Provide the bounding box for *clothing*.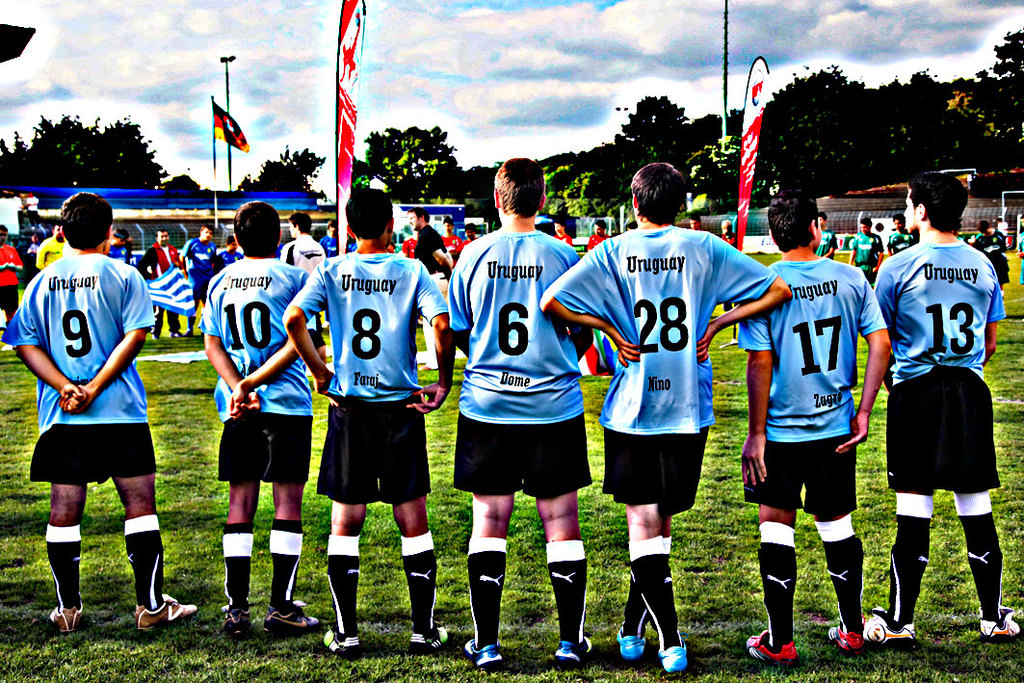
x1=742 y1=434 x2=862 y2=515.
